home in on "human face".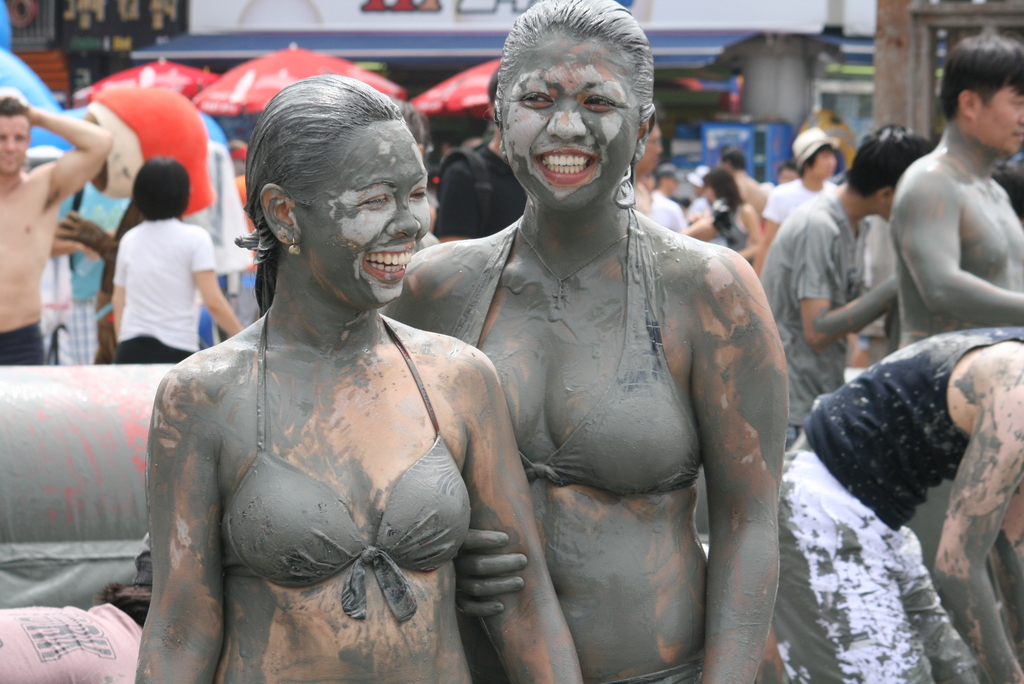
Homed in at 297 128 433 314.
